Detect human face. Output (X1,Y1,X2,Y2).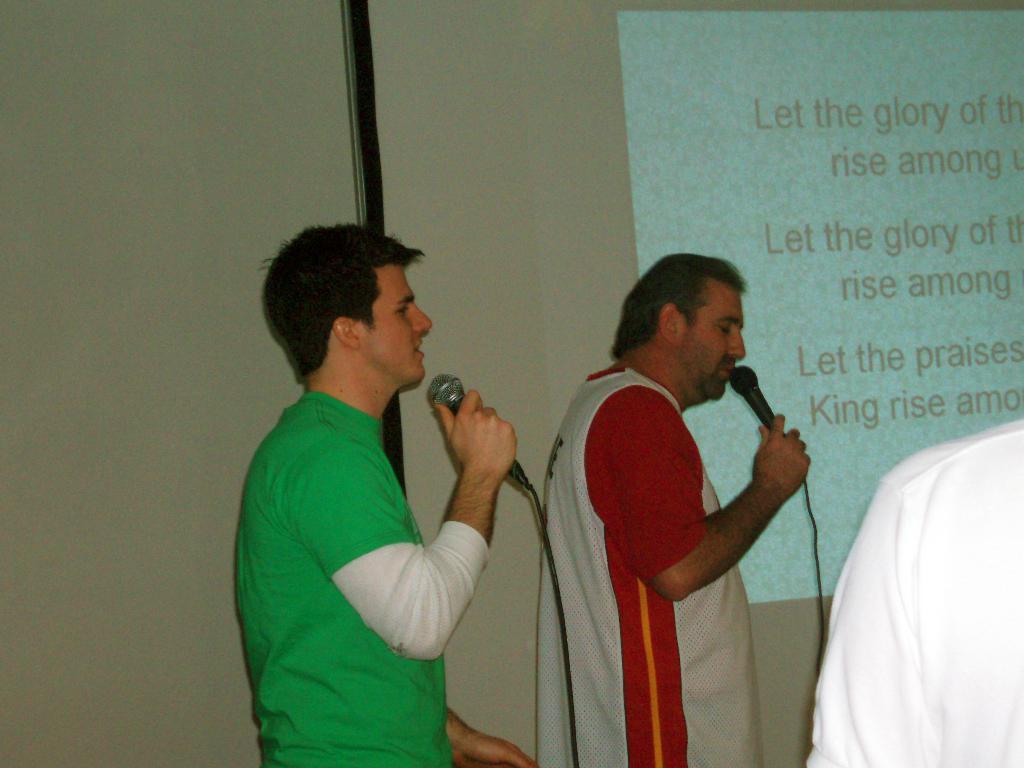
(356,266,435,380).
